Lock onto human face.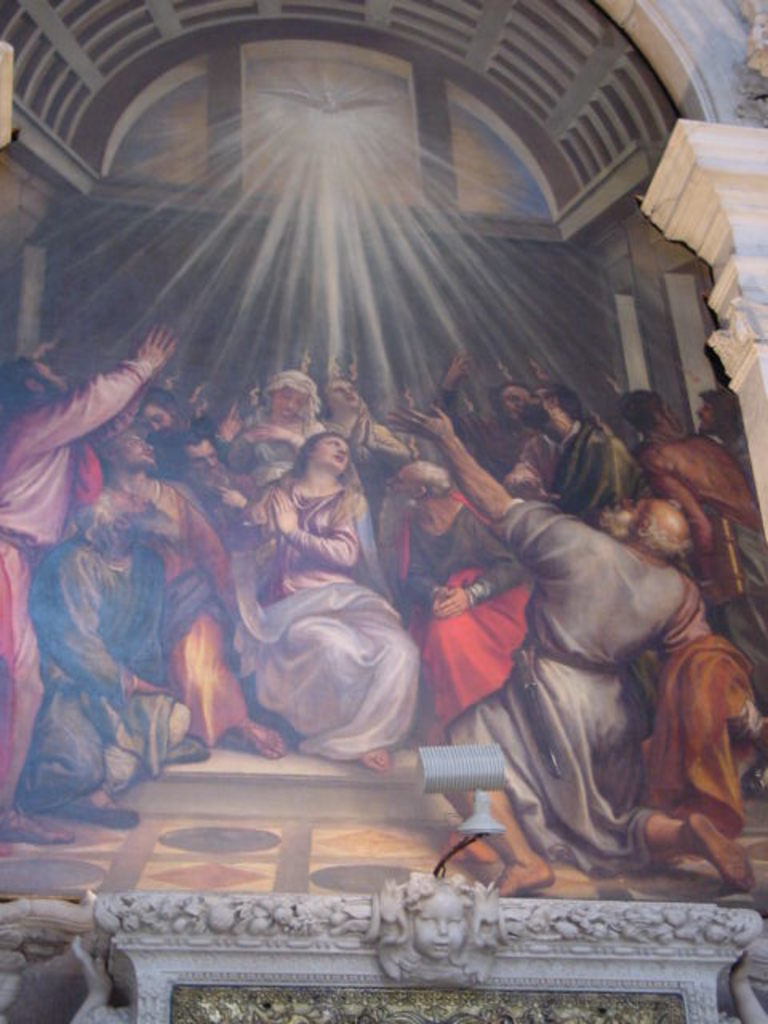
Locked: <box>384,466,413,502</box>.
